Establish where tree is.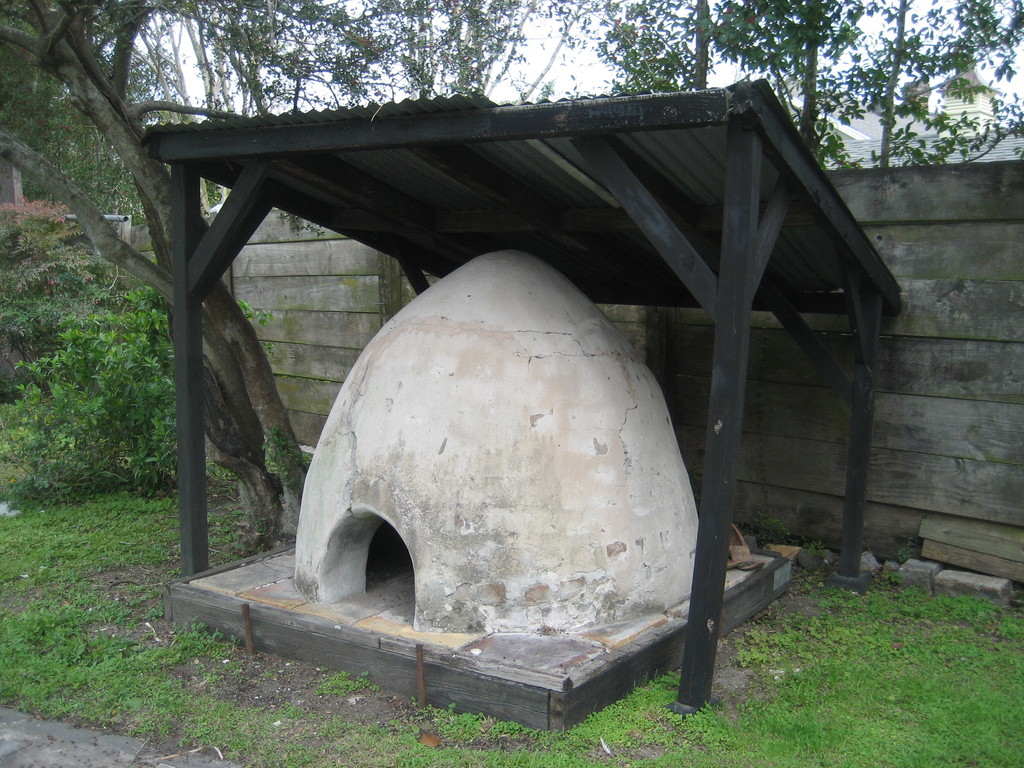
Established at [0,0,330,541].
